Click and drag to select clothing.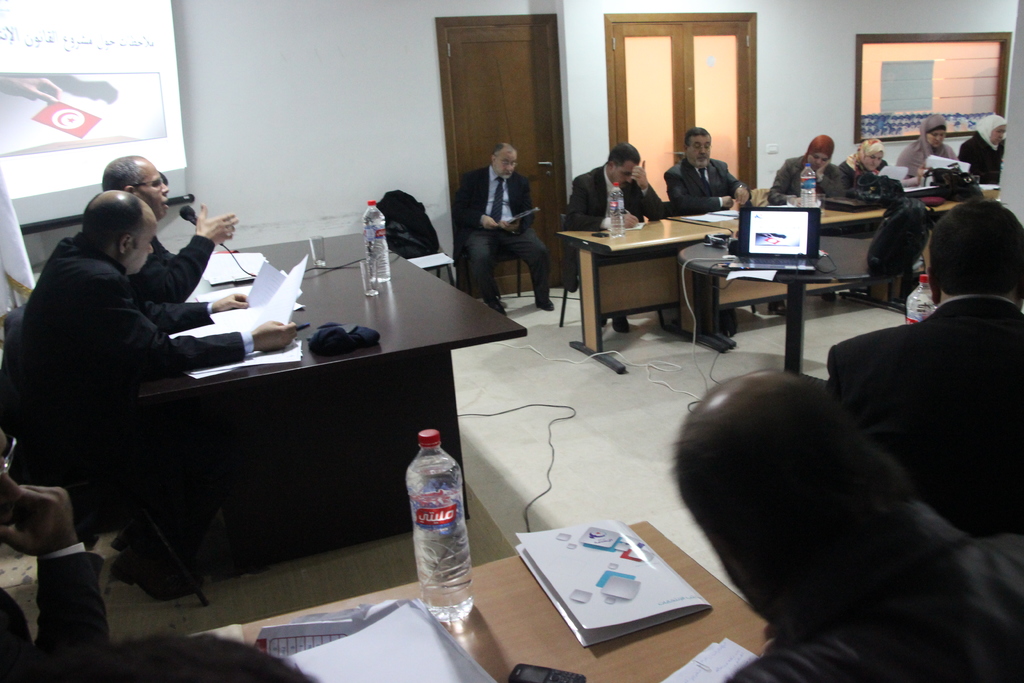
Selection: detection(748, 185, 772, 206).
